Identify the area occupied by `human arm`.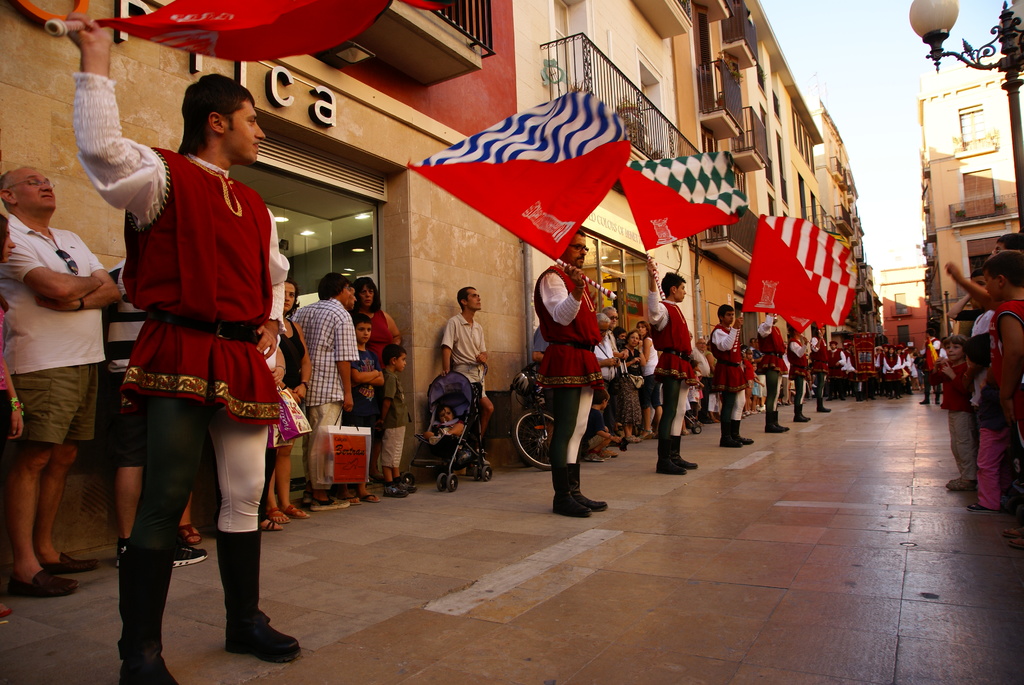
Area: region(971, 374, 995, 404).
